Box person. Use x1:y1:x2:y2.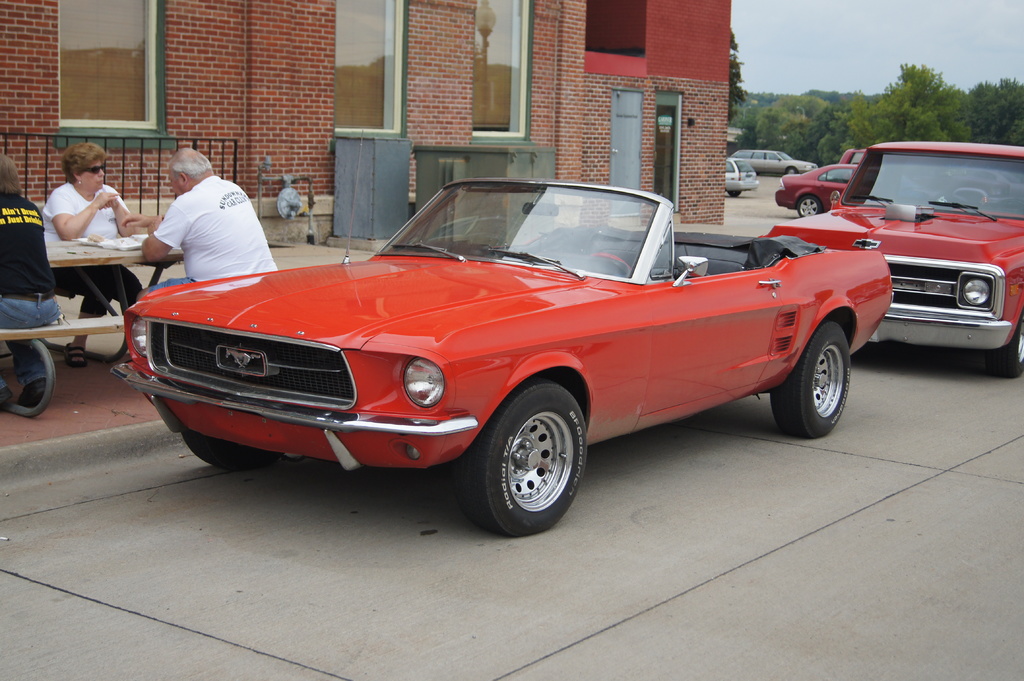
142:154:262:303.
